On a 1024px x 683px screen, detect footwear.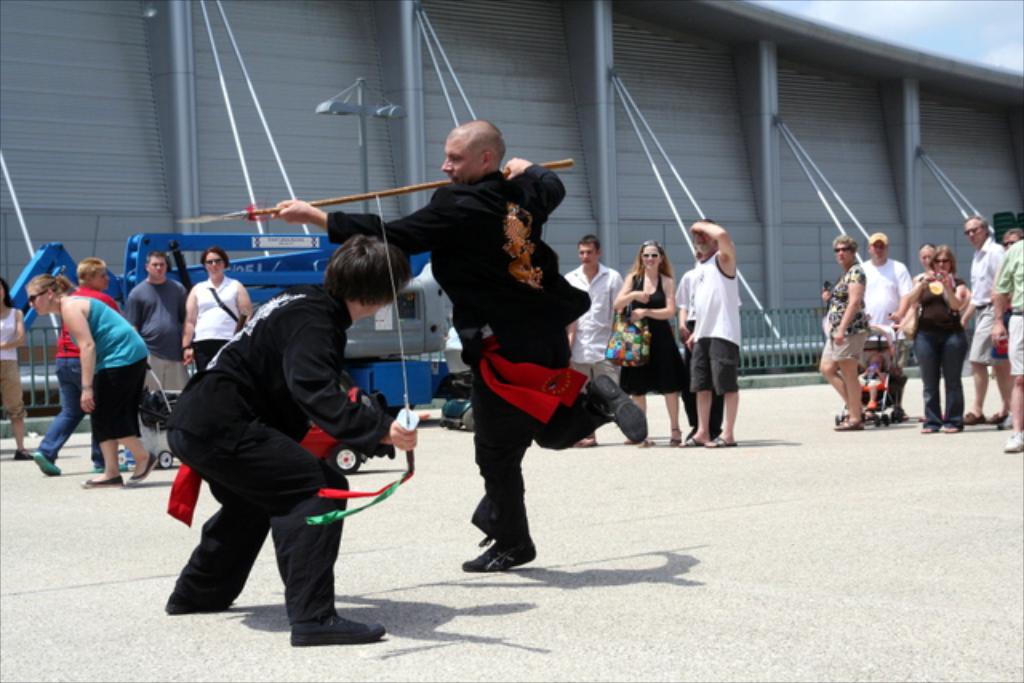
706,433,736,448.
